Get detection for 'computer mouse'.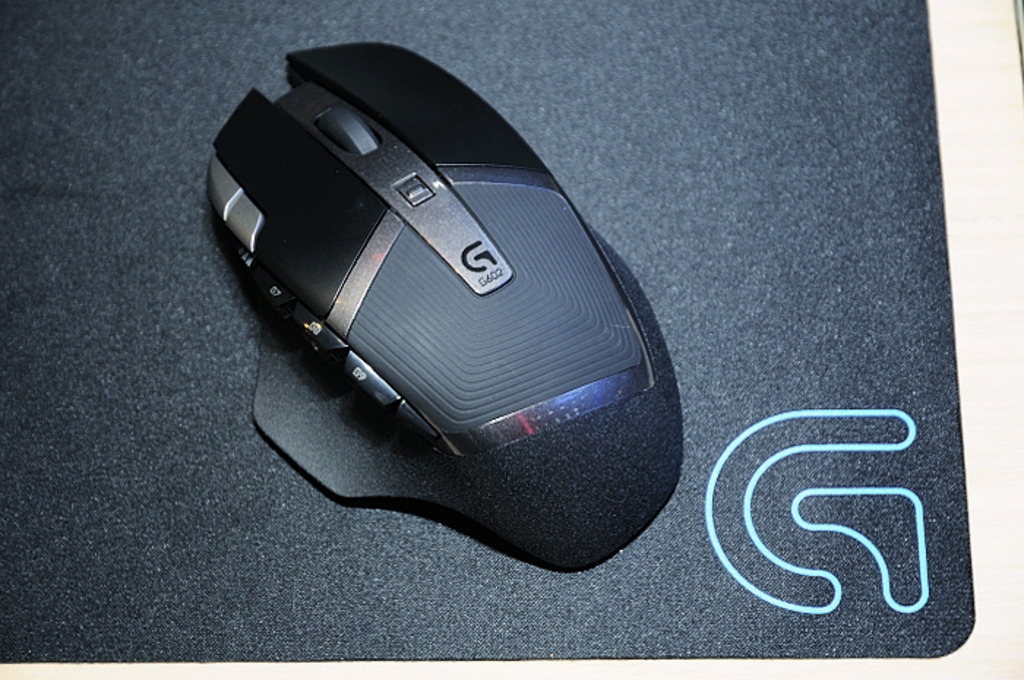
Detection: crop(195, 38, 688, 578).
